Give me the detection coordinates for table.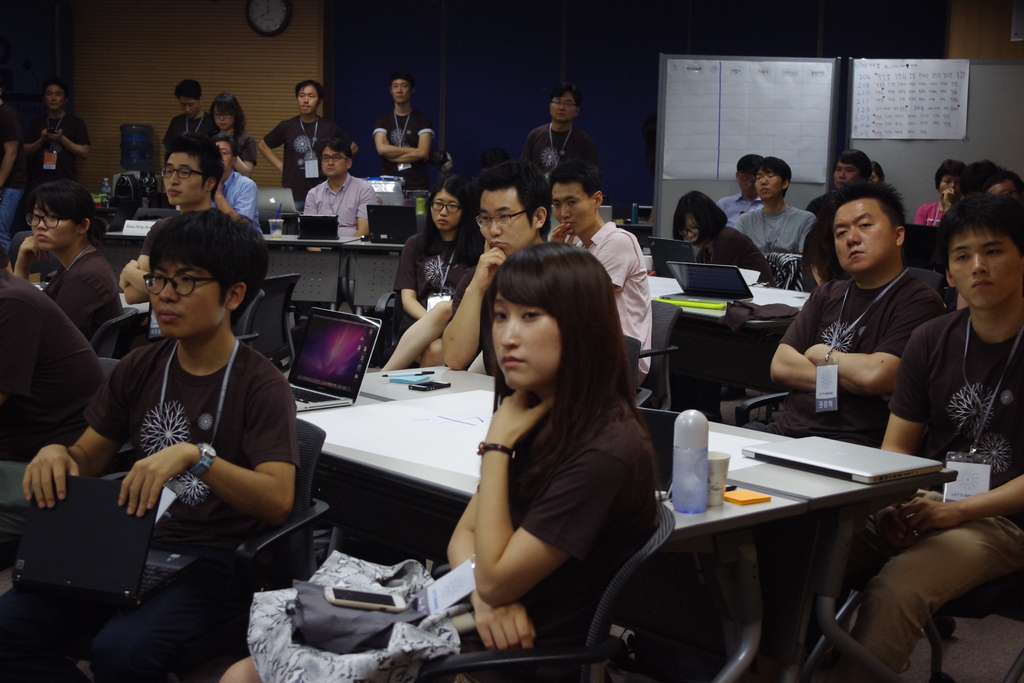
<bbox>292, 362, 959, 682</bbox>.
